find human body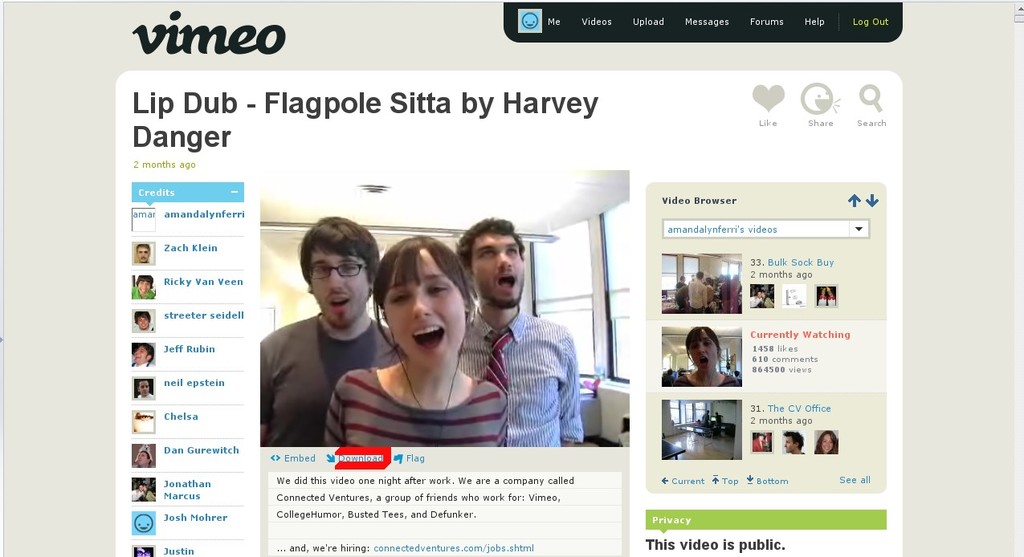
l=130, t=360, r=155, b=367
